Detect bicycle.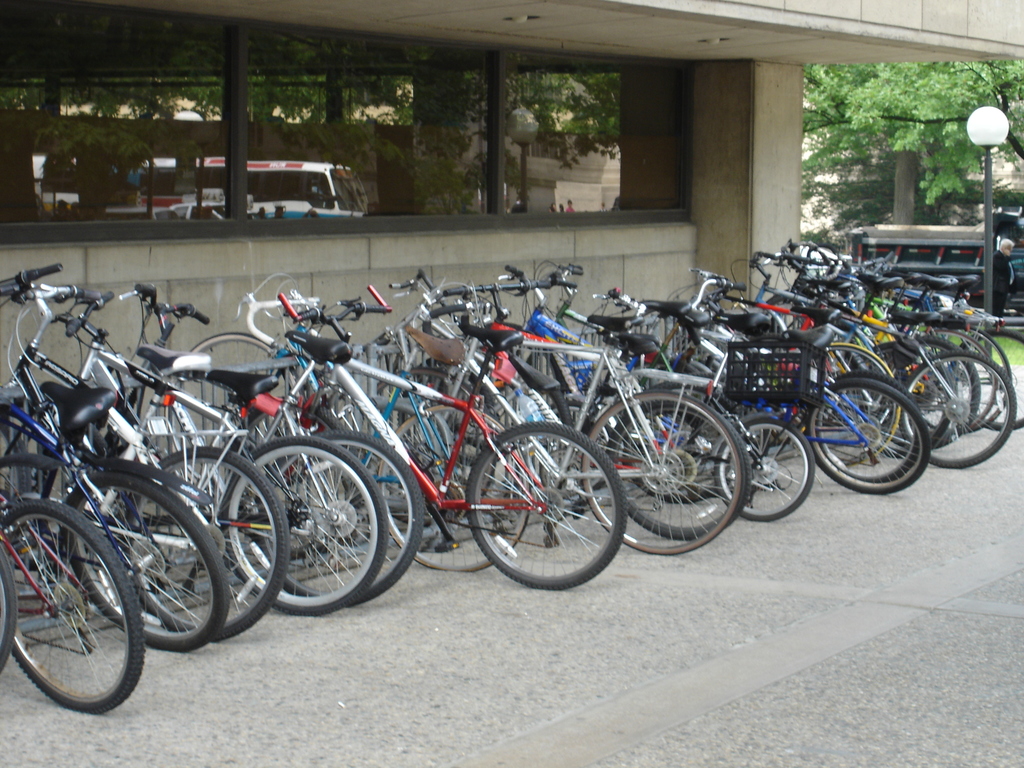
Detected at 412 280 746 569.
